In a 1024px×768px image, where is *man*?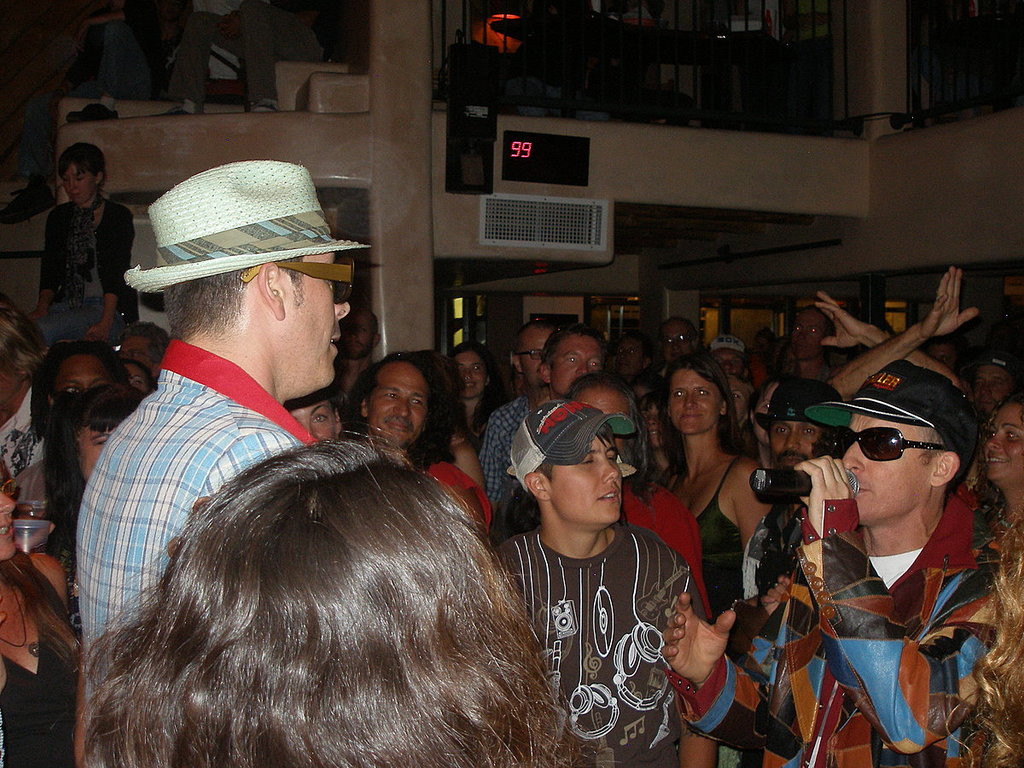
bbox=(474, 320, 604, 511).
